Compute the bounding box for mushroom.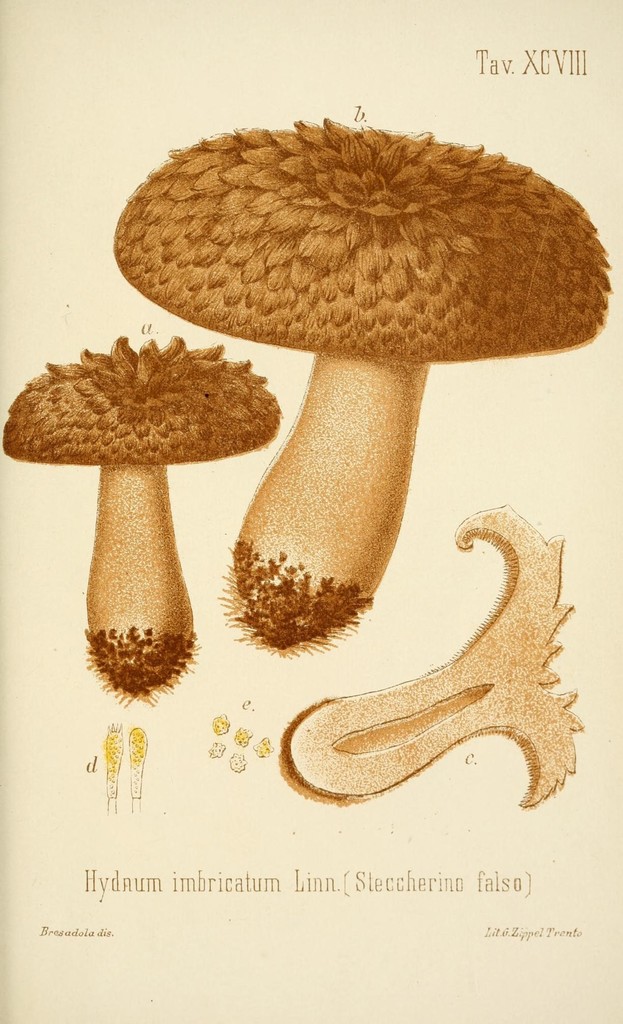
{"left": 0, "top": 335, "right": 281, "bottom": 705}.
